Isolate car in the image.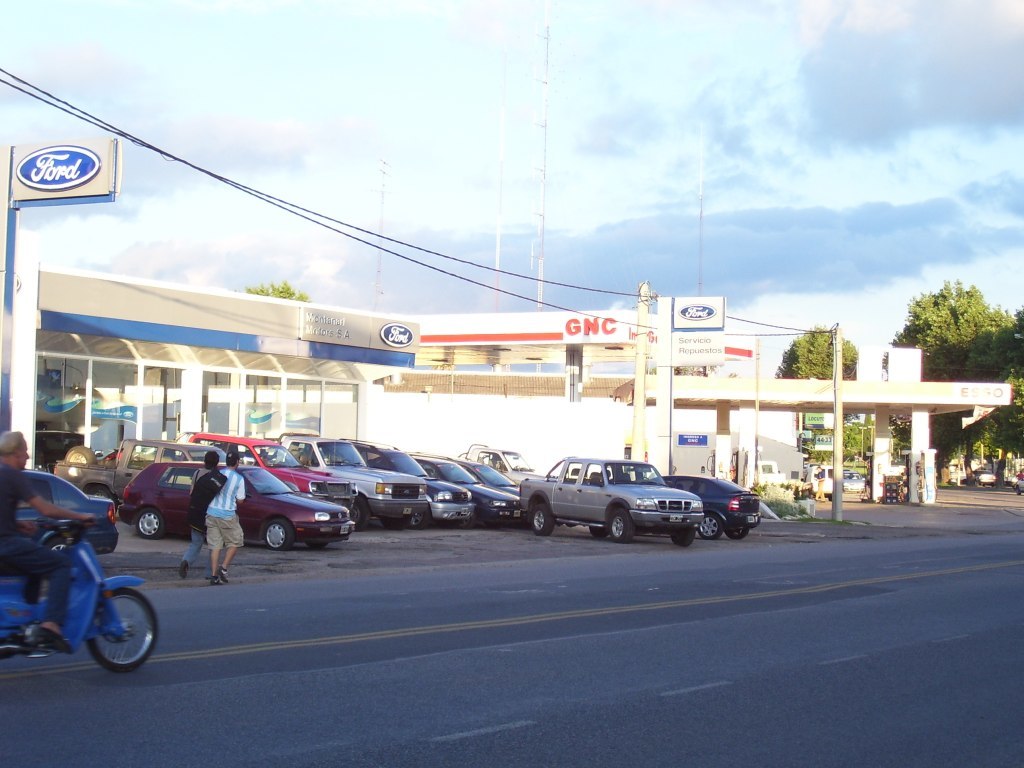
Isolated region: [121,459,358,550].
